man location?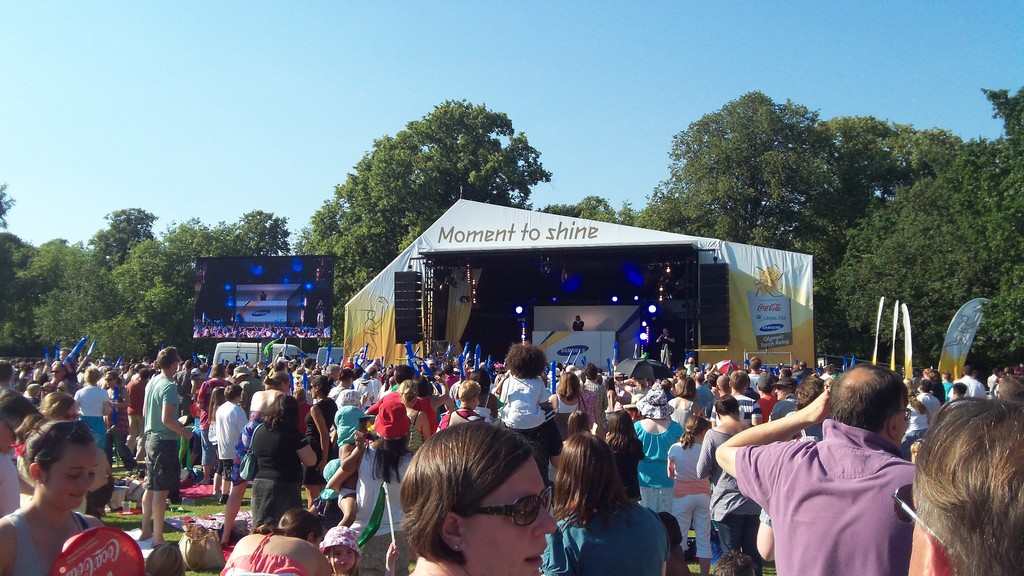
region(186, 365, 216, 419)
